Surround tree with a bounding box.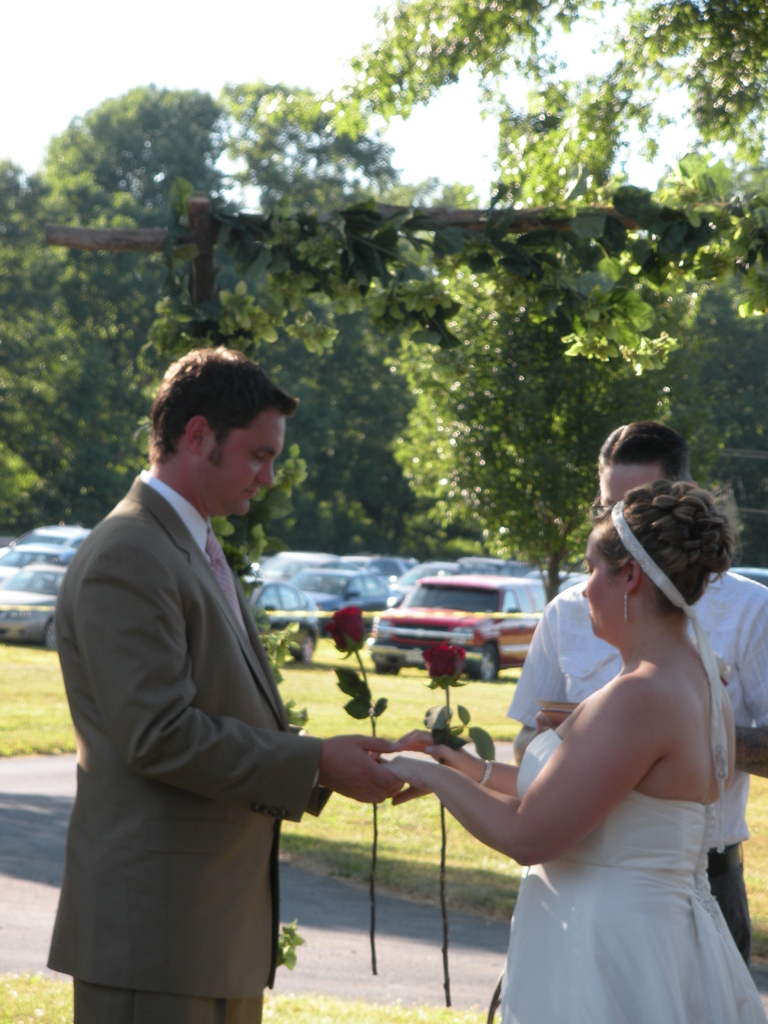
[x1=0, y1=153, x2=130, y2=540].
